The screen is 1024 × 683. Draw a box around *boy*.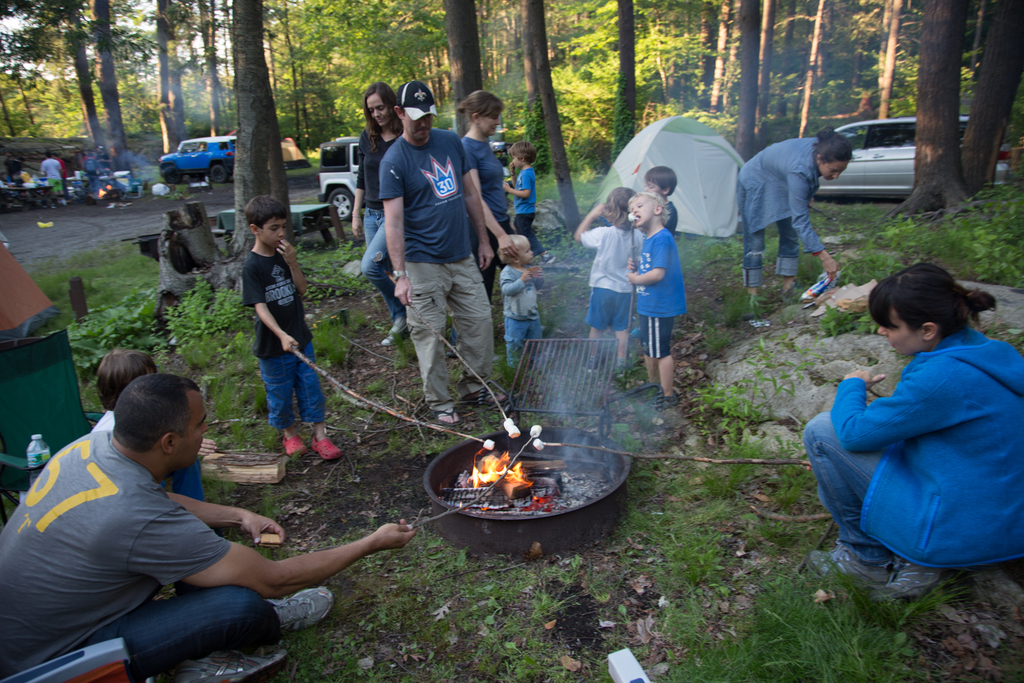
box(499, 236, 543, 371).
